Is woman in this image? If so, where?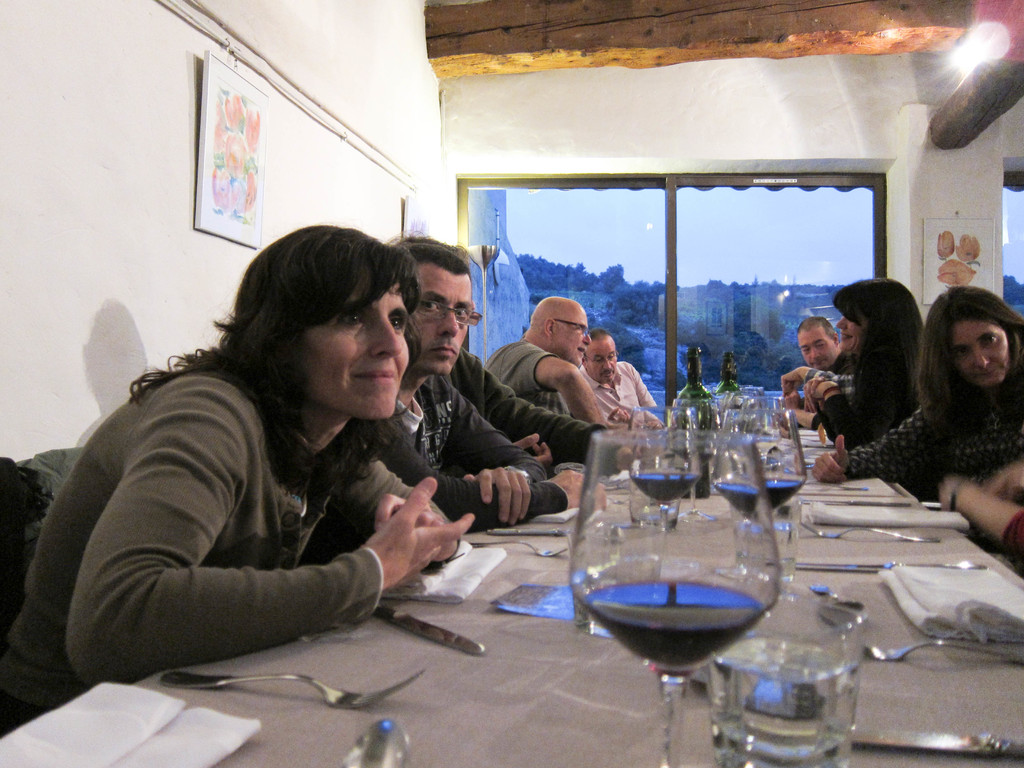
Yes, at [x1=806, y1=273, x2=931, y2=445].
